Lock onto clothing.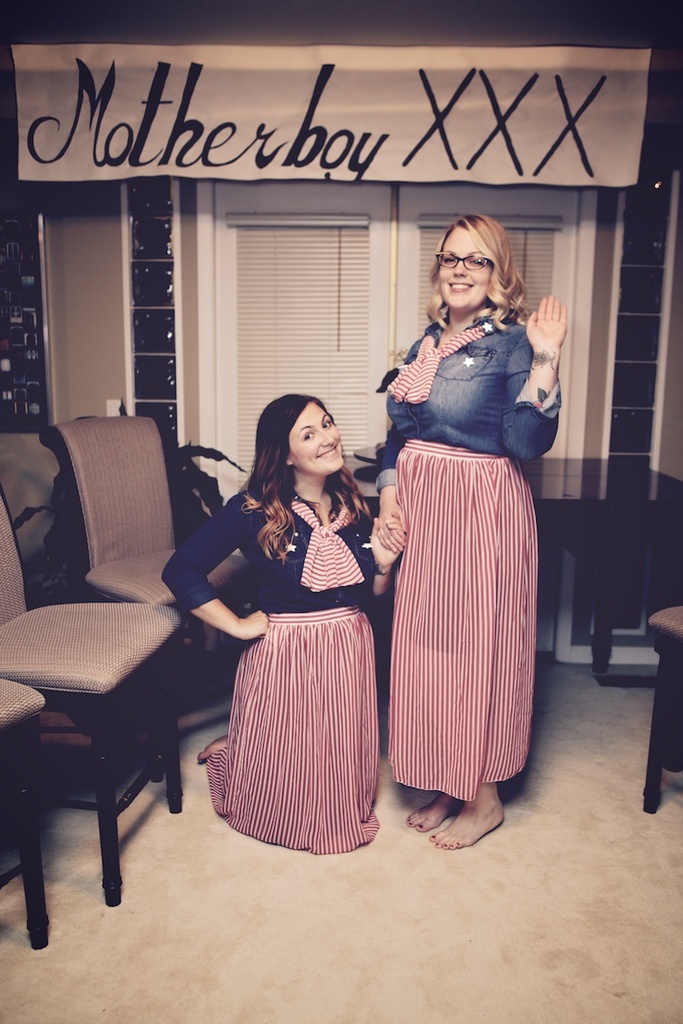
Locked: box(198, 468, 391, 832).
